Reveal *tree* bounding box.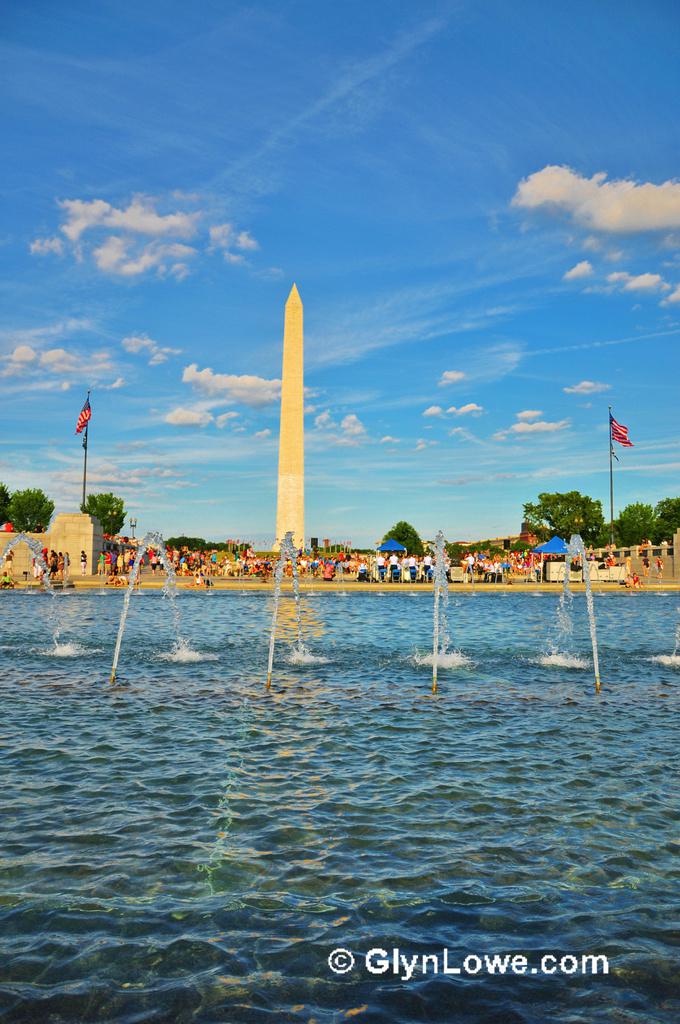
Revealed: detection(0, 484, 8, 523).
